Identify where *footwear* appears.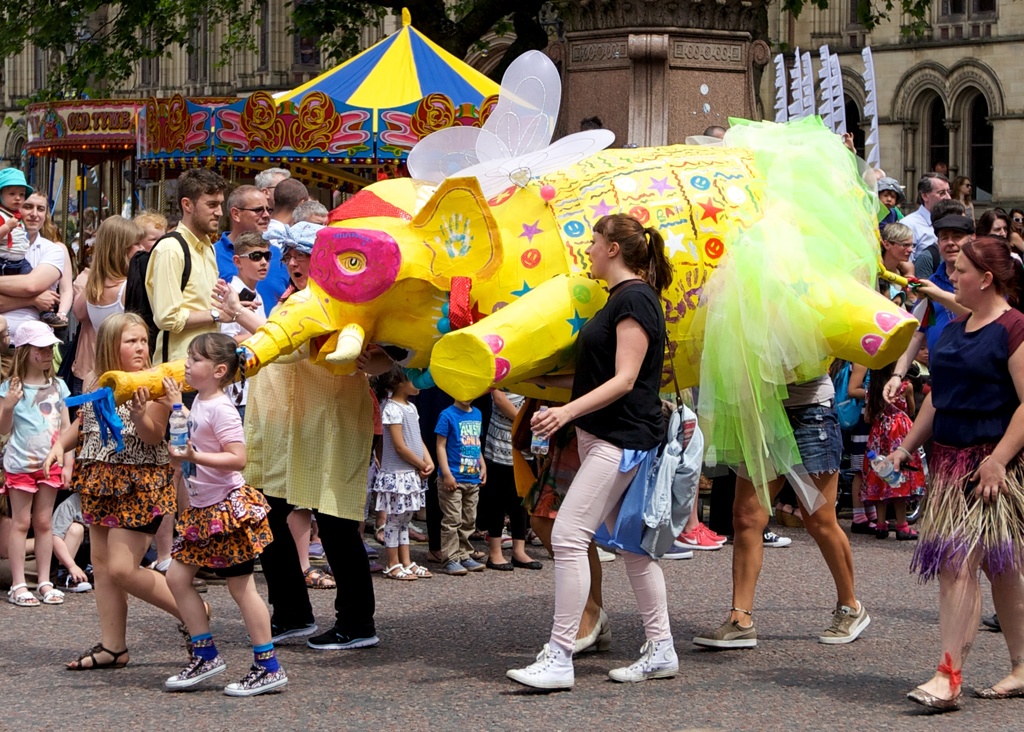
Appears at BBox(690, 615, 757, 647).
